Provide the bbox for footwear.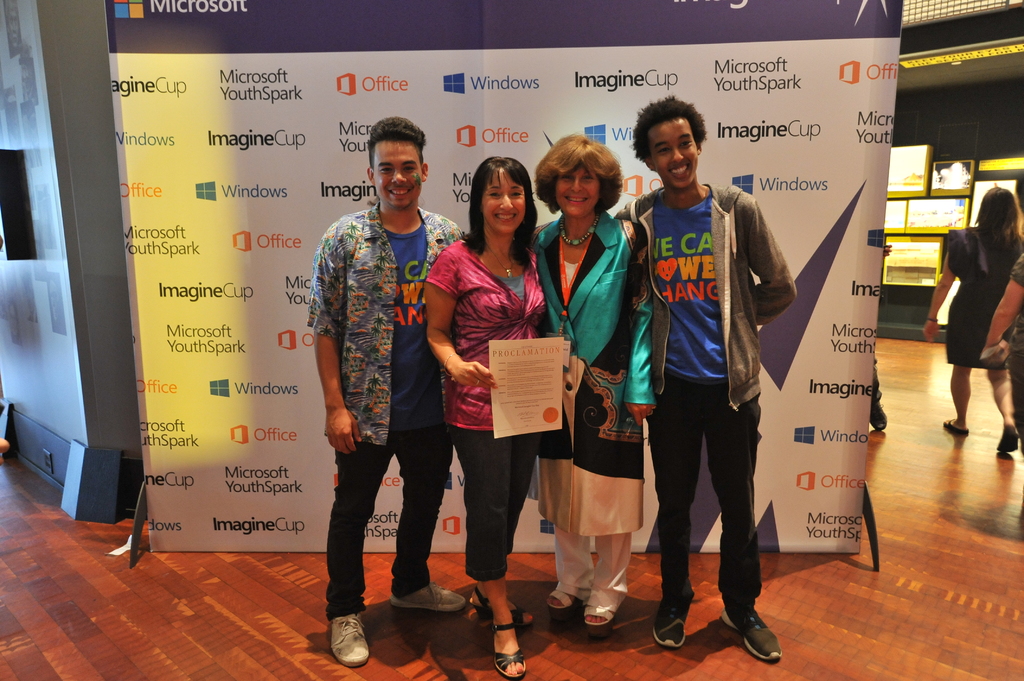
(x1=467, y1=583, x2=532, y2=624).
